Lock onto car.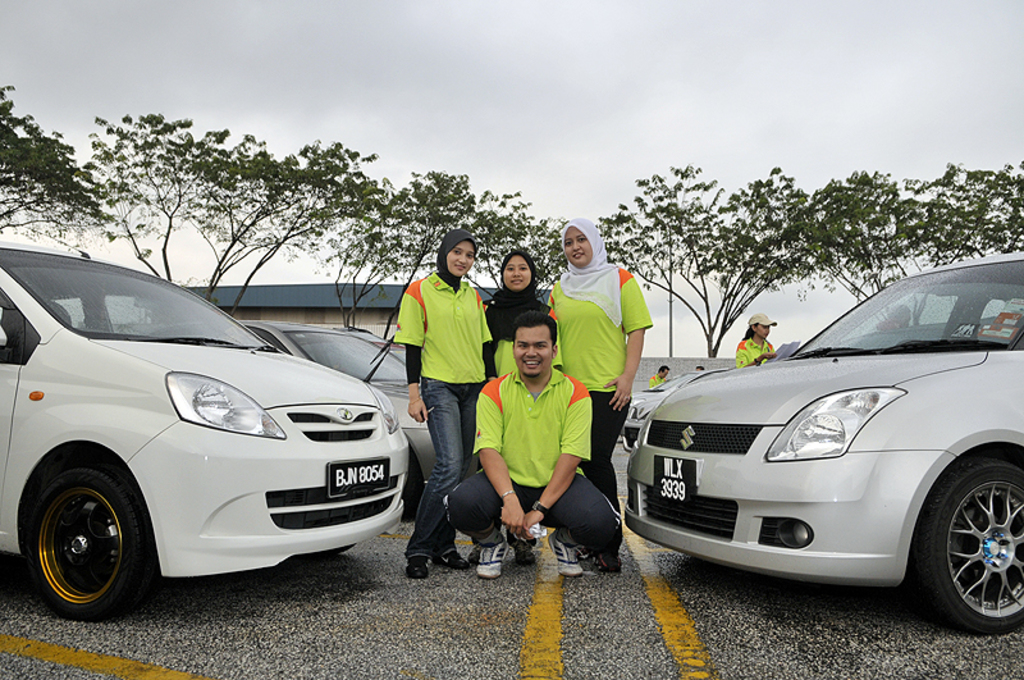
Locked: l=0, t=239, r=410, b=624.
